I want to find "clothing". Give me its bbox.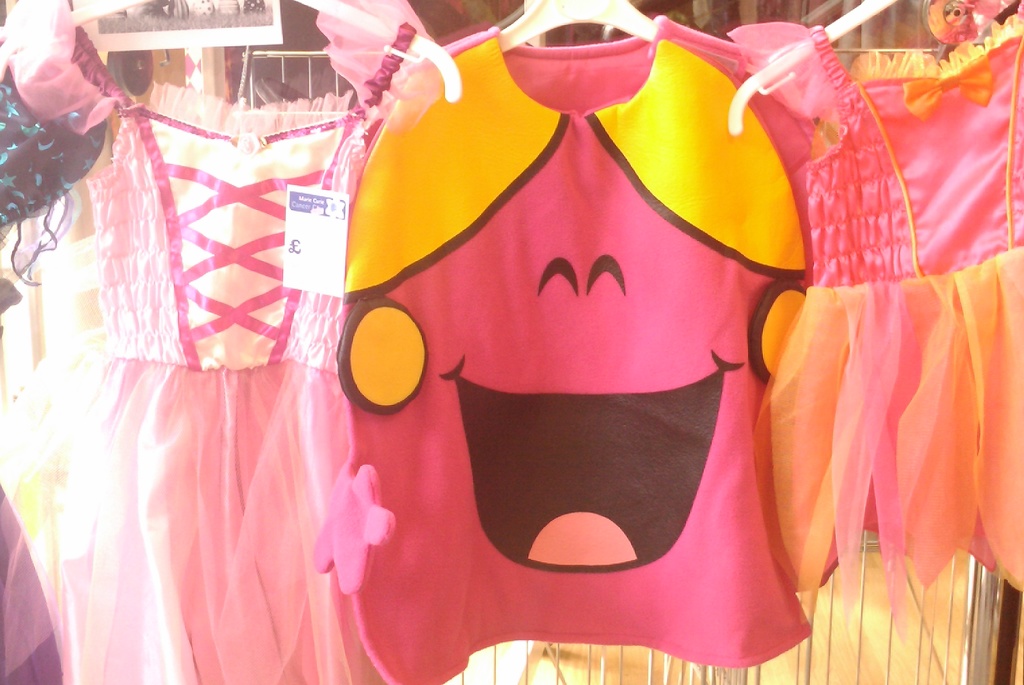
select_region(0, 0, 142, 684).
